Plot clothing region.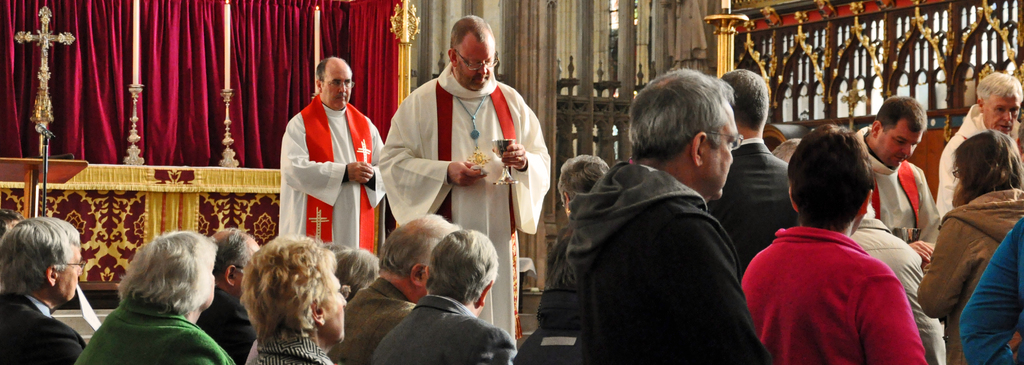
Plotted at rect(851, 215, 948, 364).
